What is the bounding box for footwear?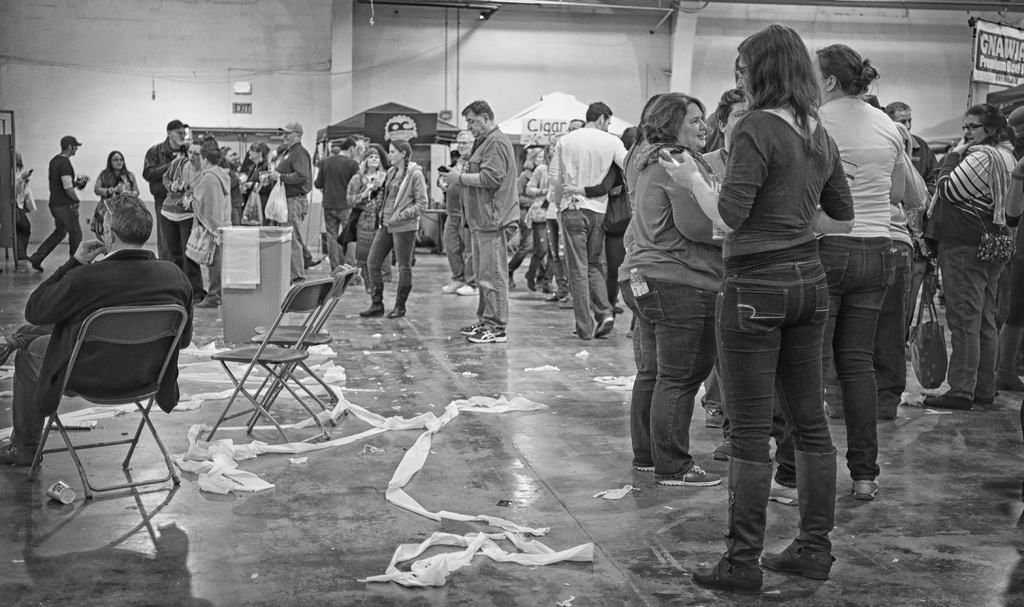
(x1=706, y1=410, x2=726, y2=429).
